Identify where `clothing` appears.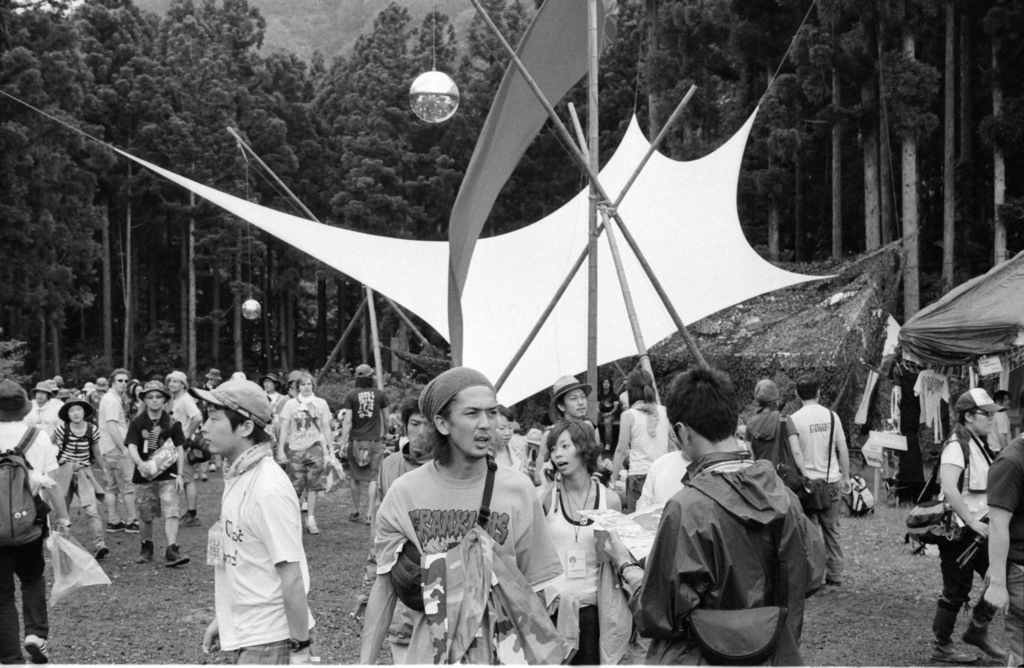
Appears at x1=732, y1=413, x2=797, y2=495.
